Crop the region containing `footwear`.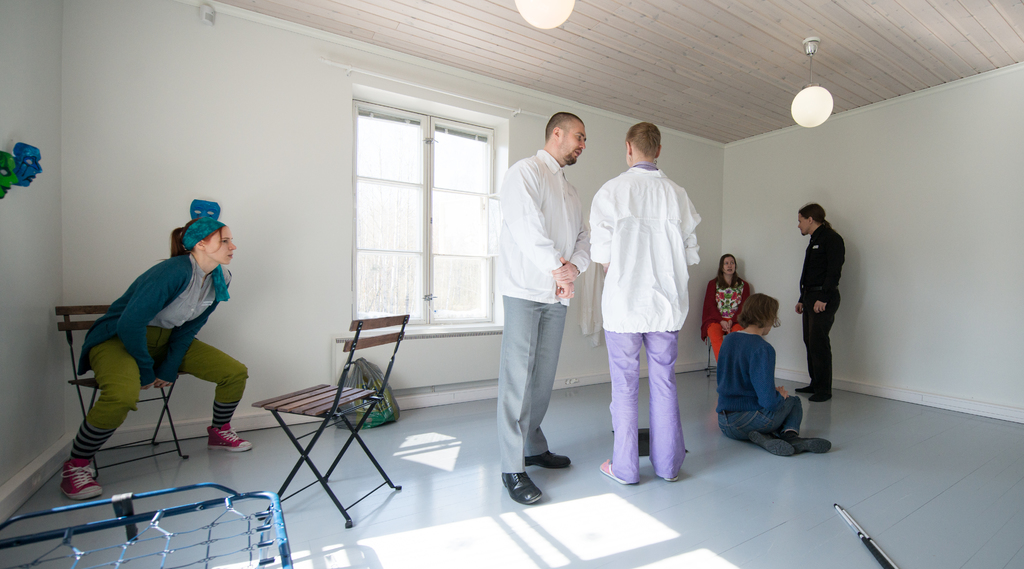
Crop region: l=794, t=384, r=816, b=393.
